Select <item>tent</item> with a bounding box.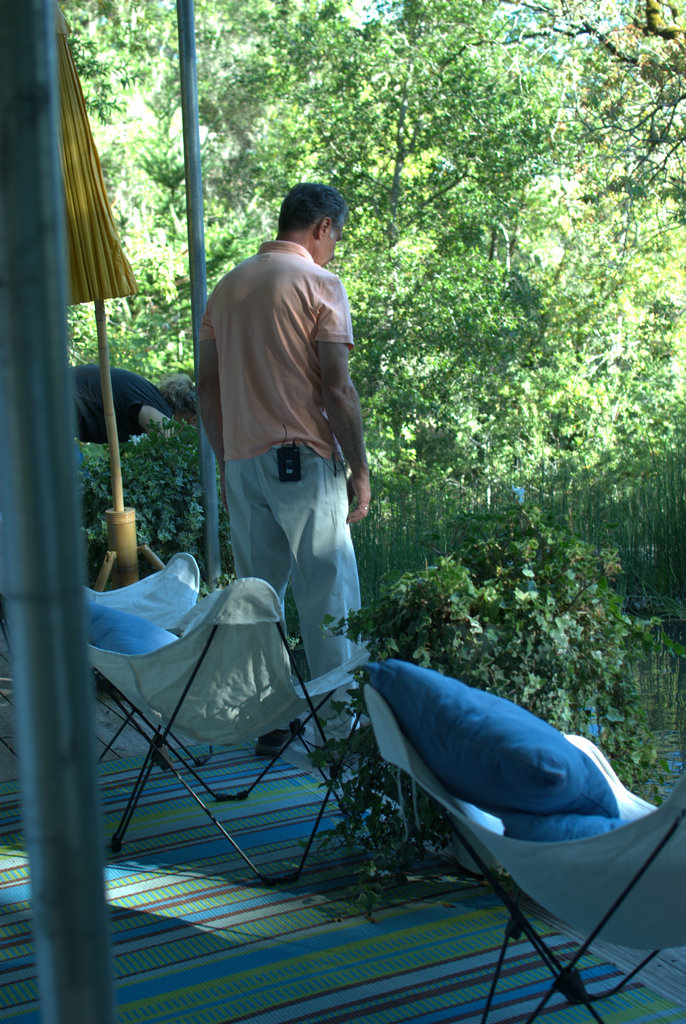
[47,0,138,589].
